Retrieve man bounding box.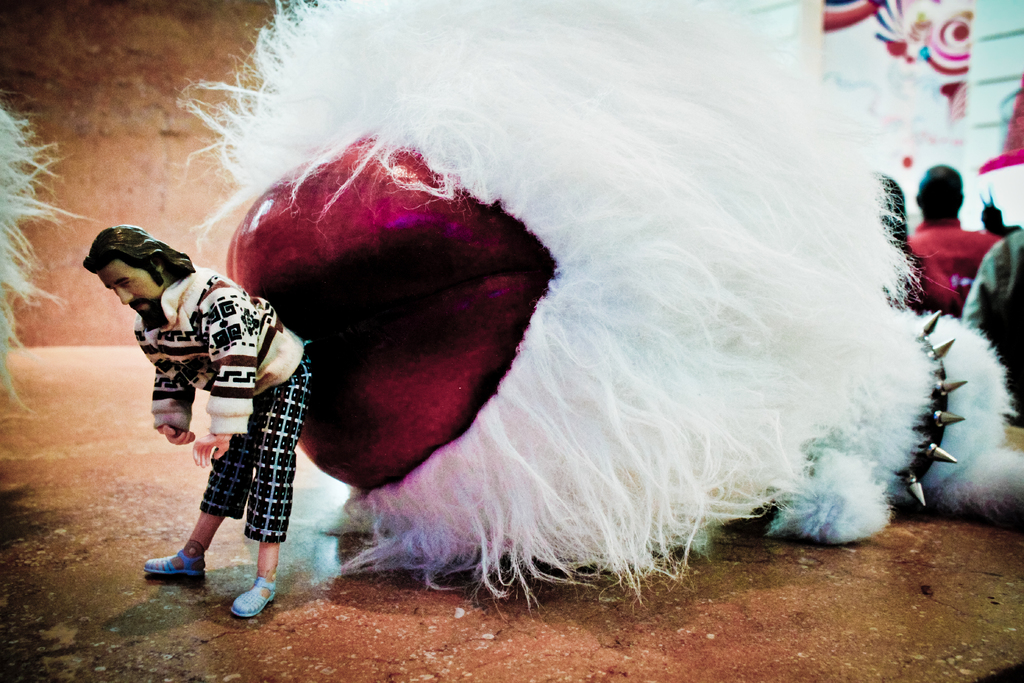
Bounding box: 92,231,331,597.
